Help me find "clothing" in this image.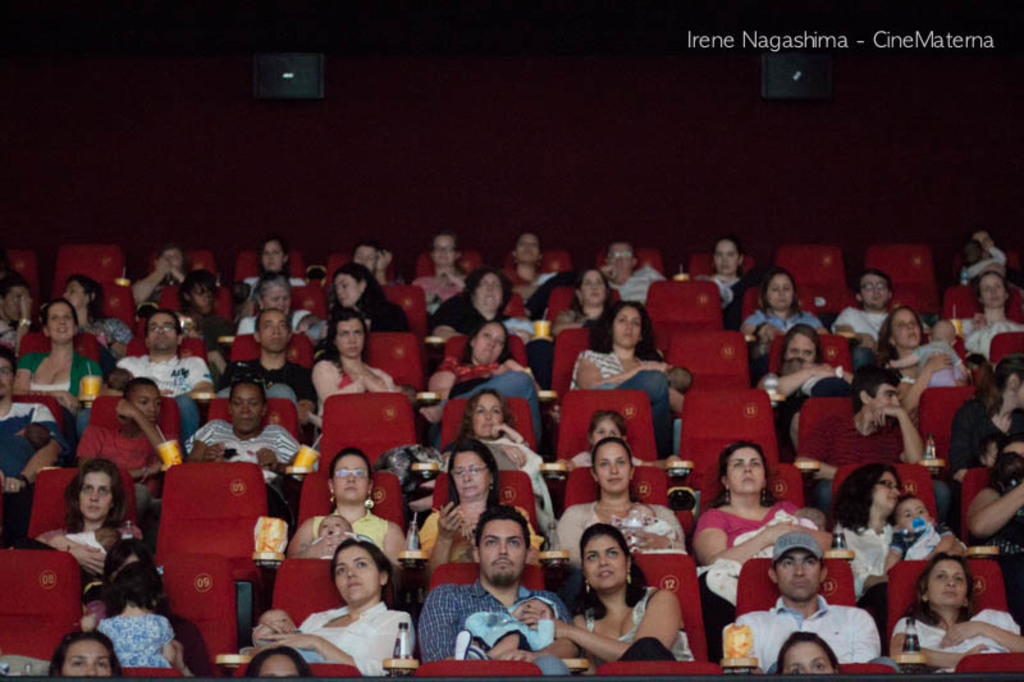
Found it: [417,554,573,669].
